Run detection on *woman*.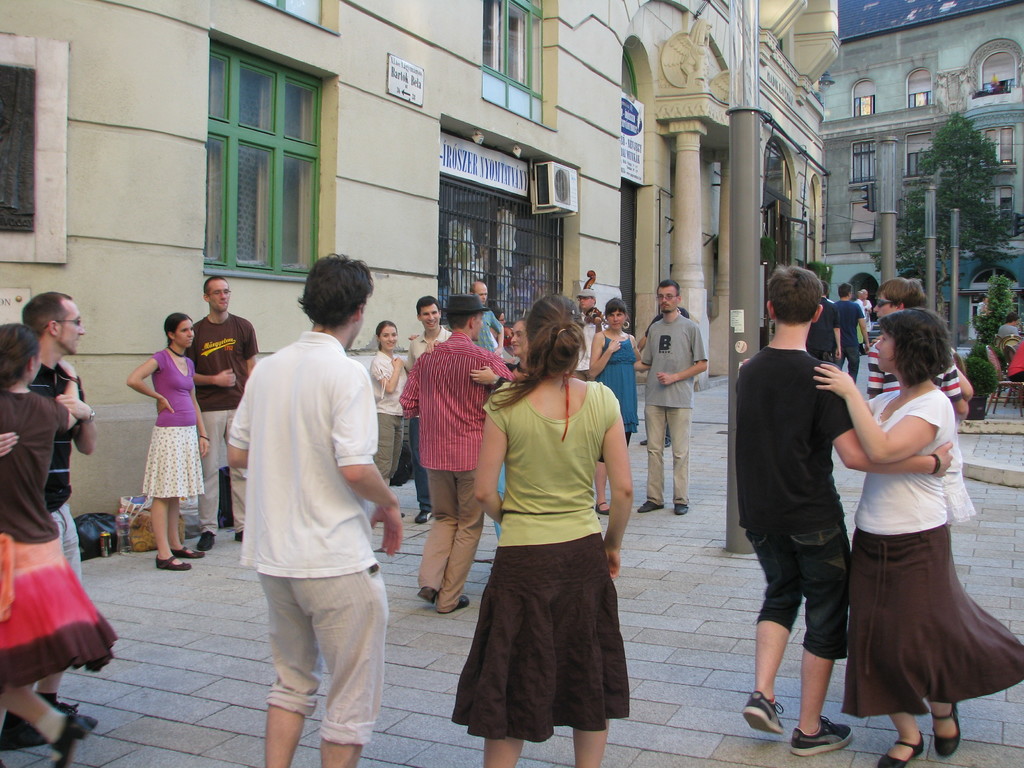
Result: bbox=(369, 319, 407, 495).
